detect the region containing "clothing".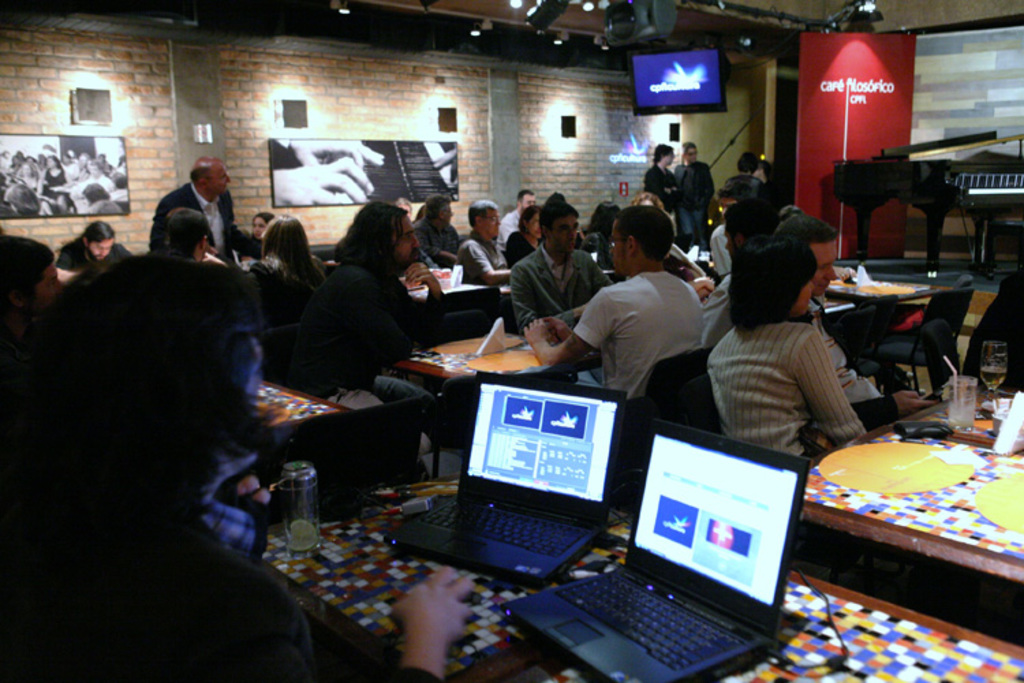
460:238:505:273.
